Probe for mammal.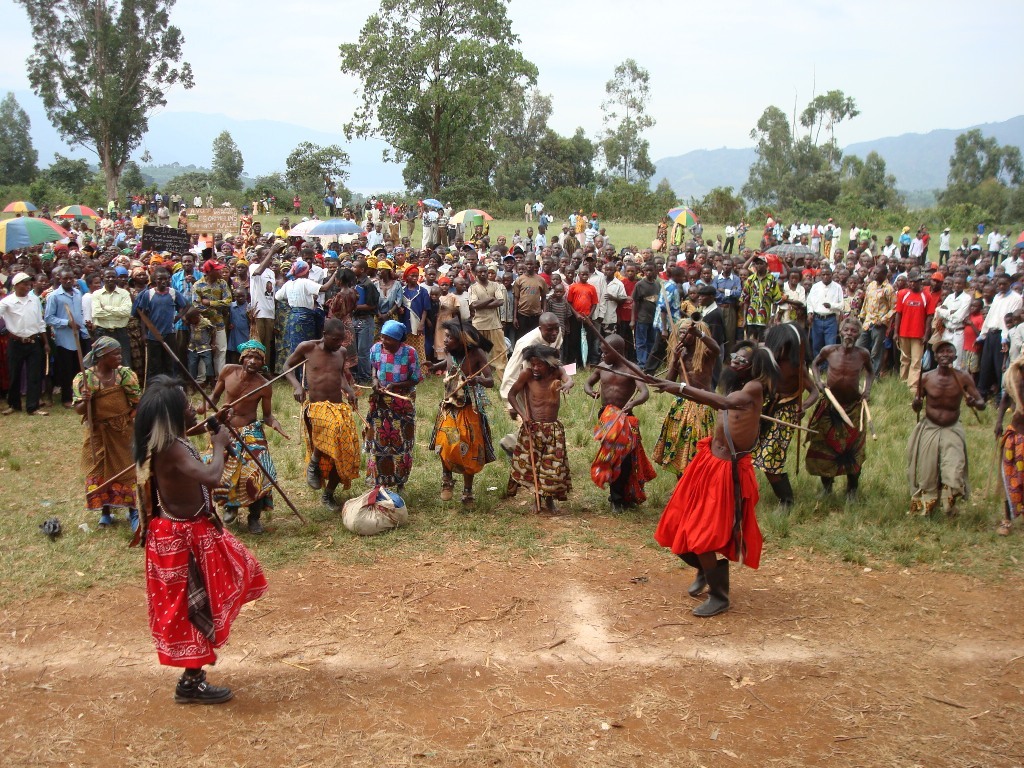
Probe result: bbox=[359, 313, 413, 494].
